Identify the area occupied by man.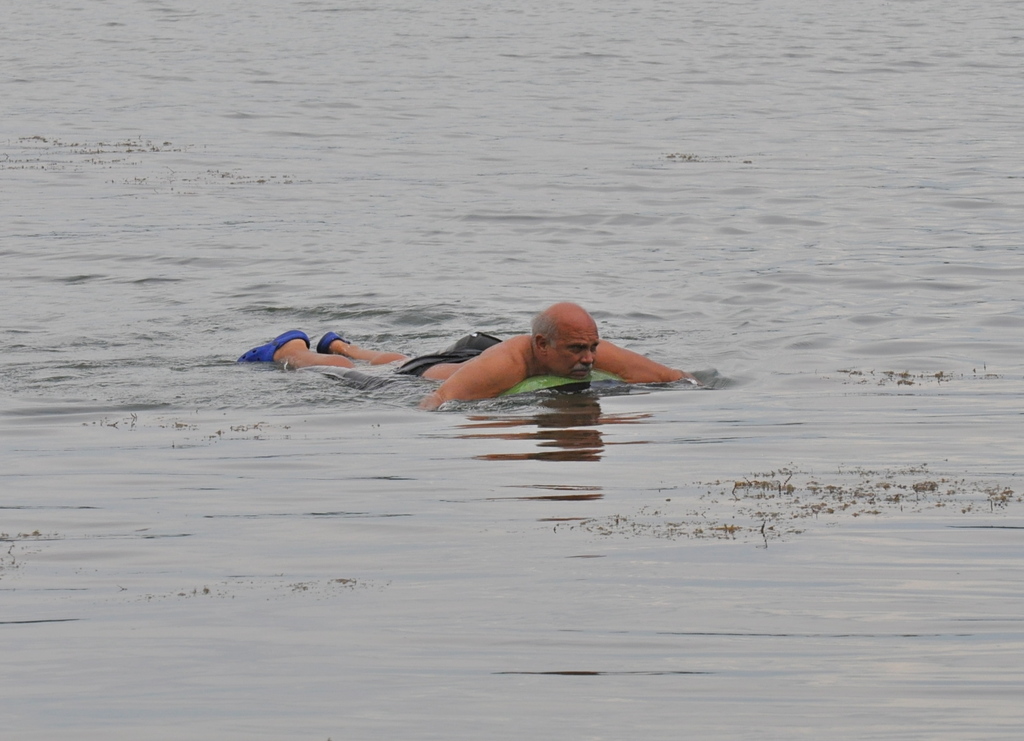
Area: 268 291 720 421.
